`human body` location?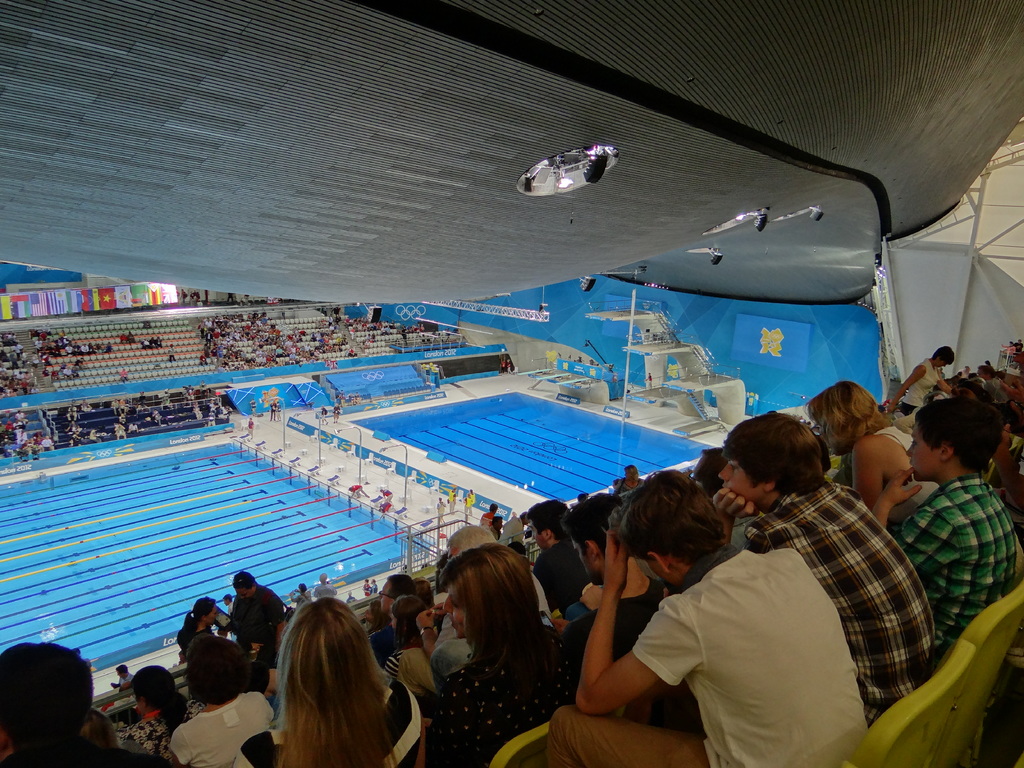
Rect(177, 637, 276, 758)
